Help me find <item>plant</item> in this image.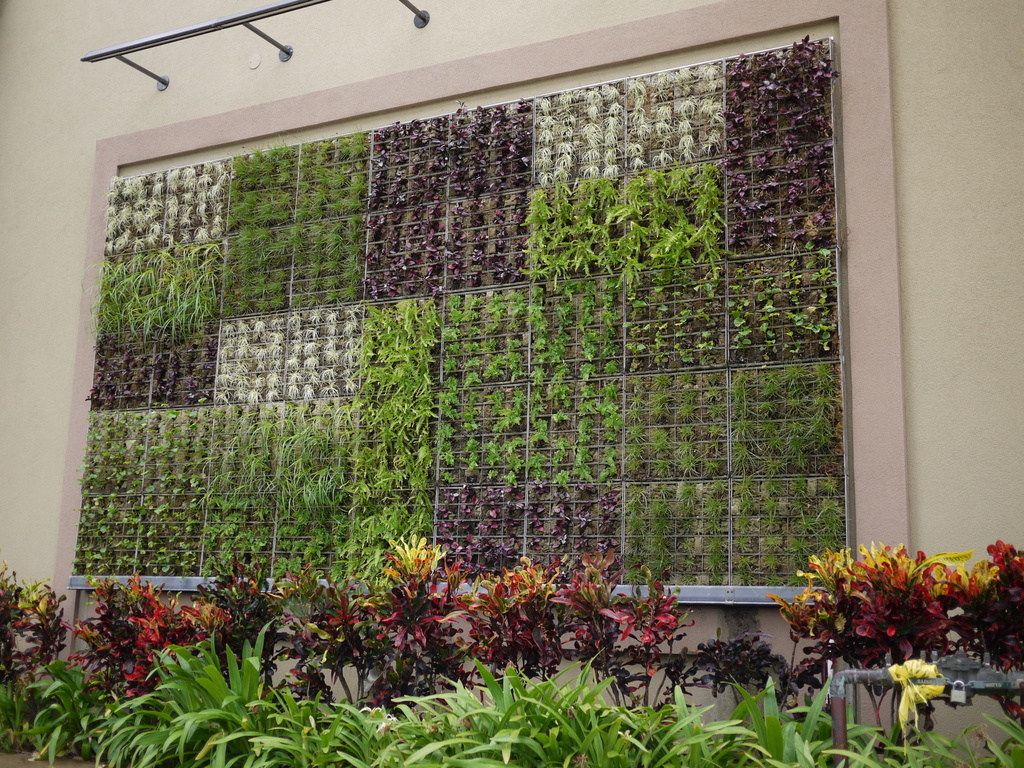
Found it: [6, 567, 74, 746].
